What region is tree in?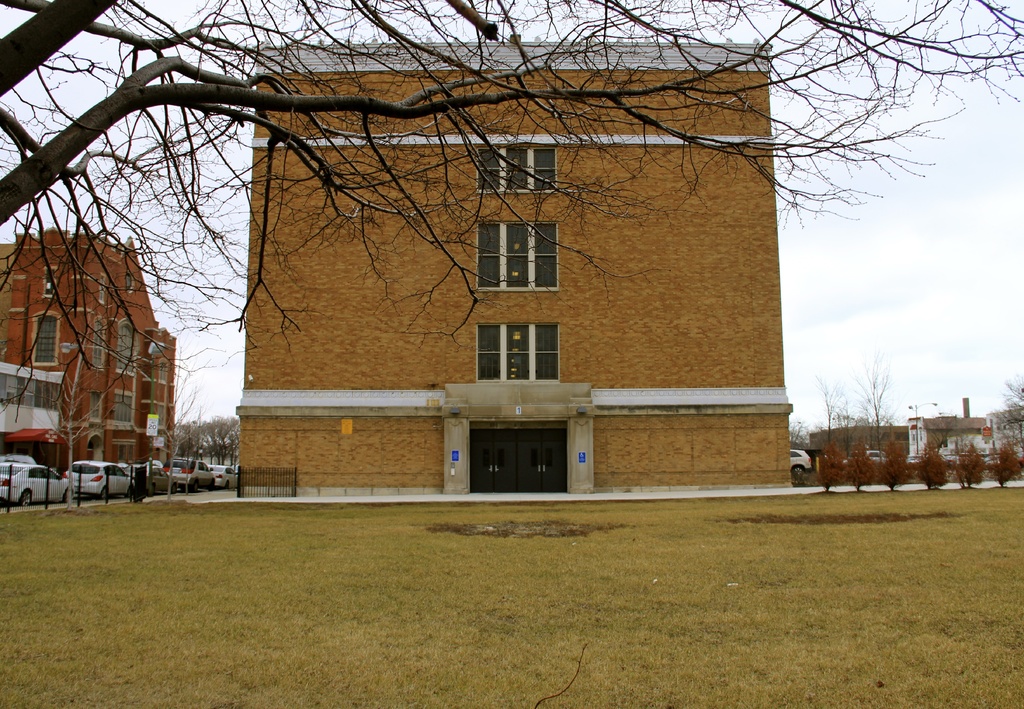
l=130, t=336, r=212, b=493.
